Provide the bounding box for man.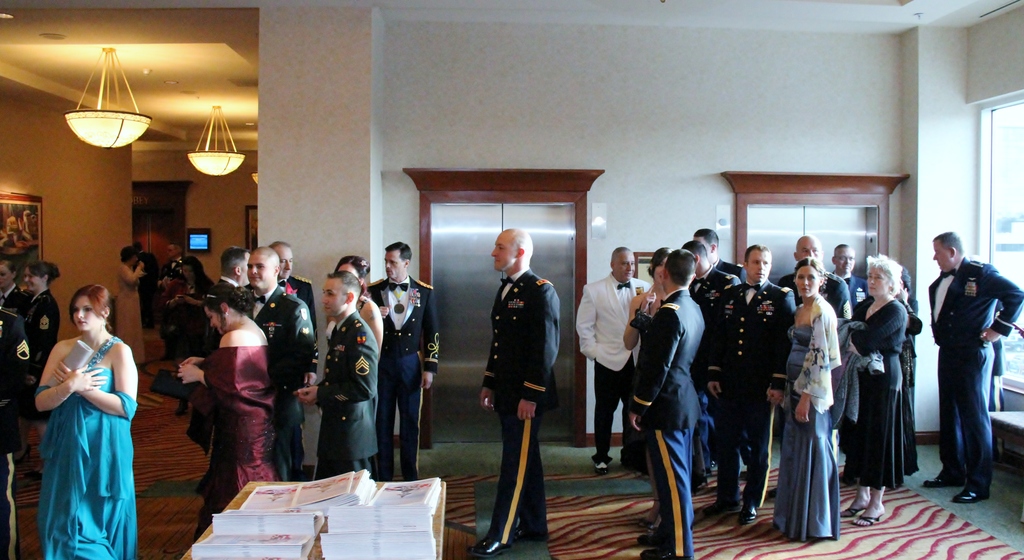
<bbox>208, 248, 249, 298</bbox>.
